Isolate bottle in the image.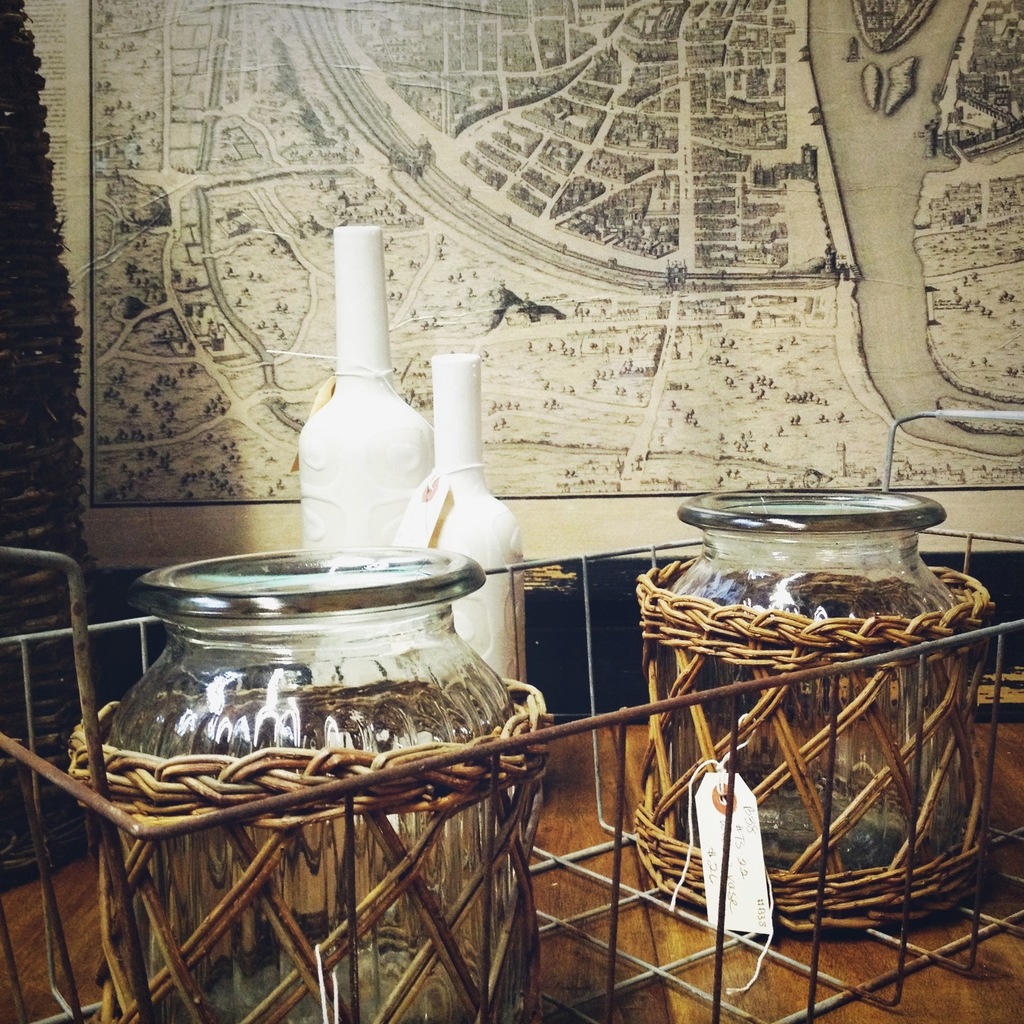
Isolated region: Rect(297, 214, 448, 784).
